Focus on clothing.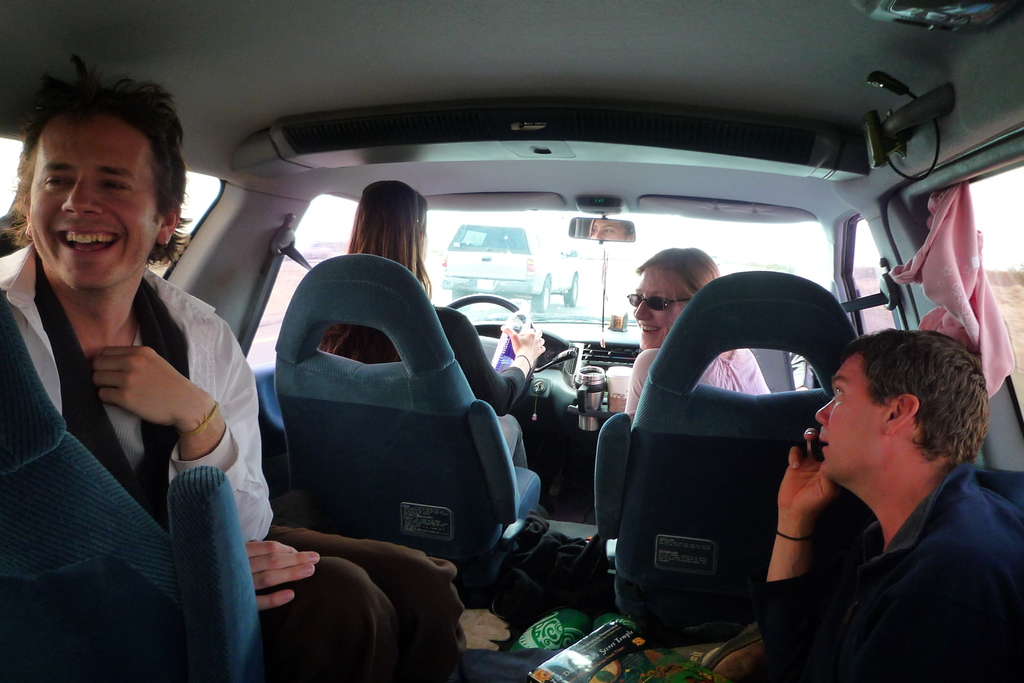
Focused at crop(0, 238, 460, 682).
